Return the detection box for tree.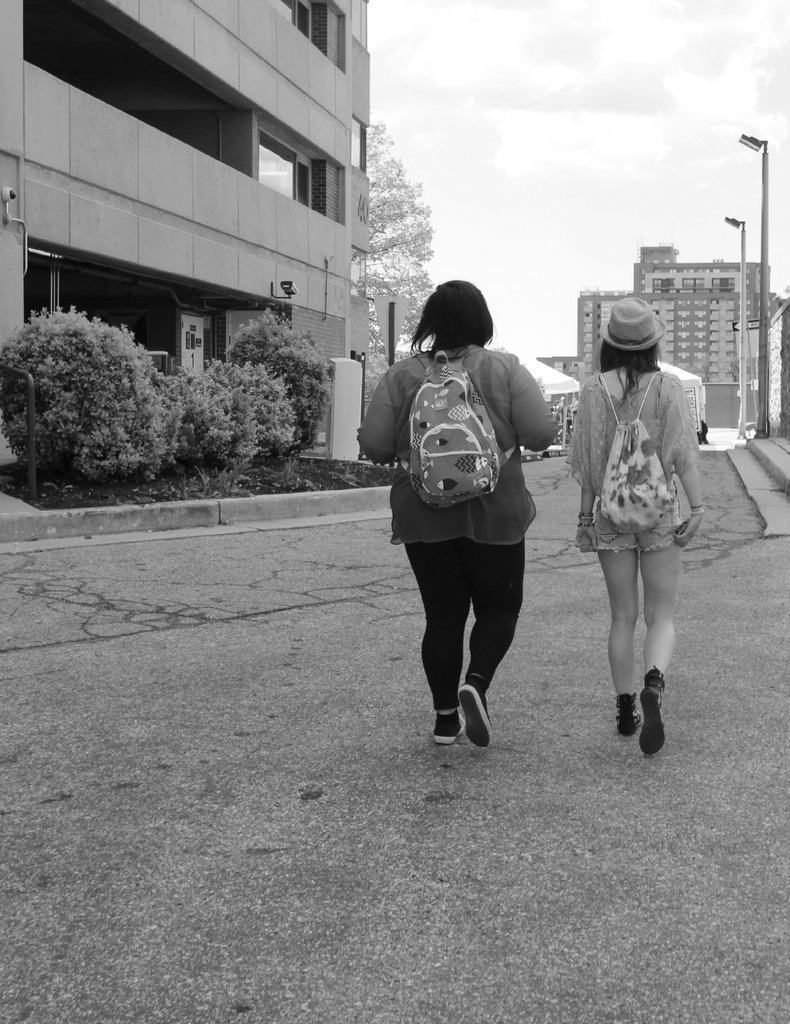
[15, 282, 253, 477].
